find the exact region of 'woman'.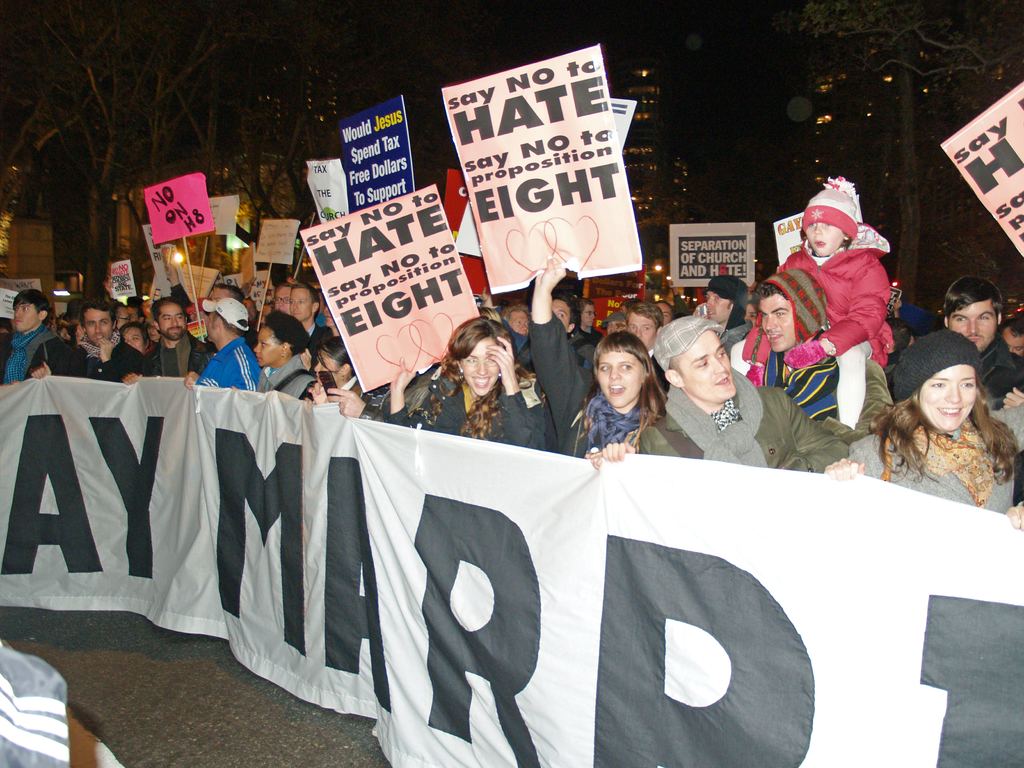
Exact region: (left=388, top=308, right=545, bottom=452).
